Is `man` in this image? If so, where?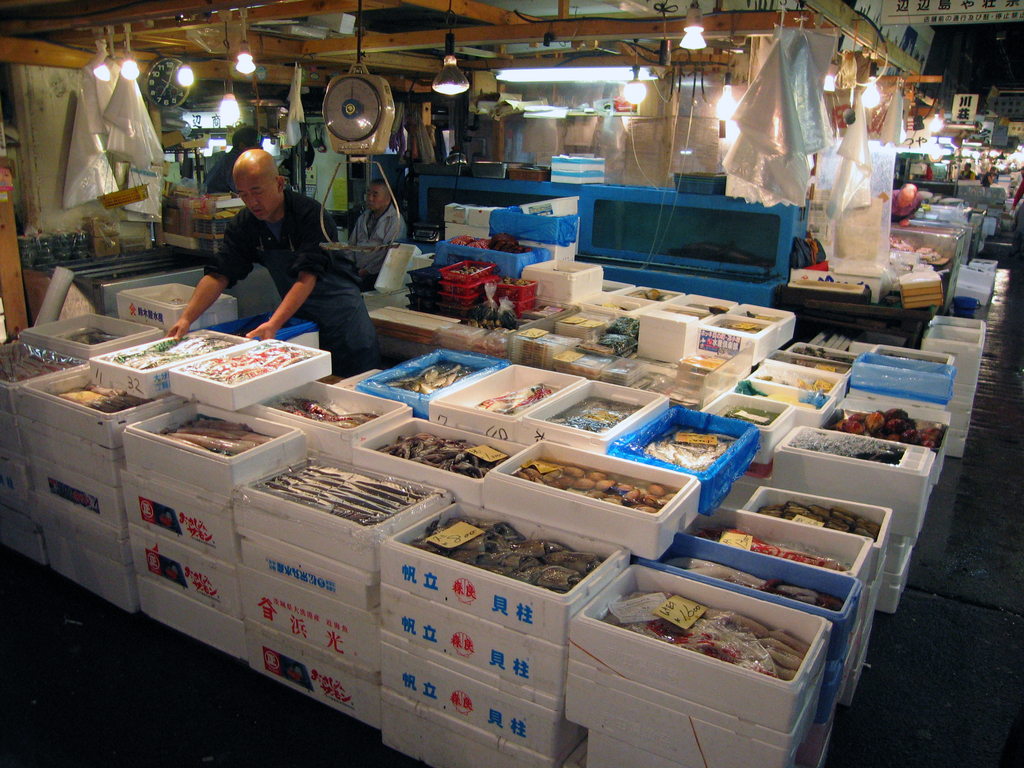
Yes, at left=957, top=161, right=977, bottom=180.
